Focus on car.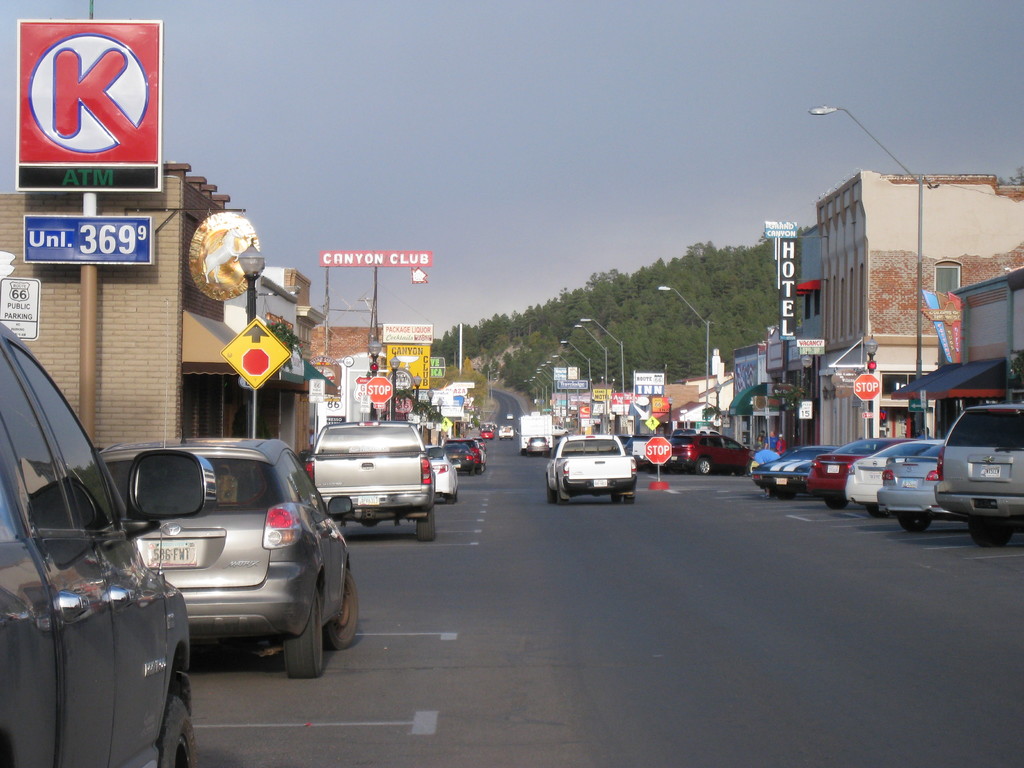
Focused at (left=99, top=300, right=361, bottom=680).
